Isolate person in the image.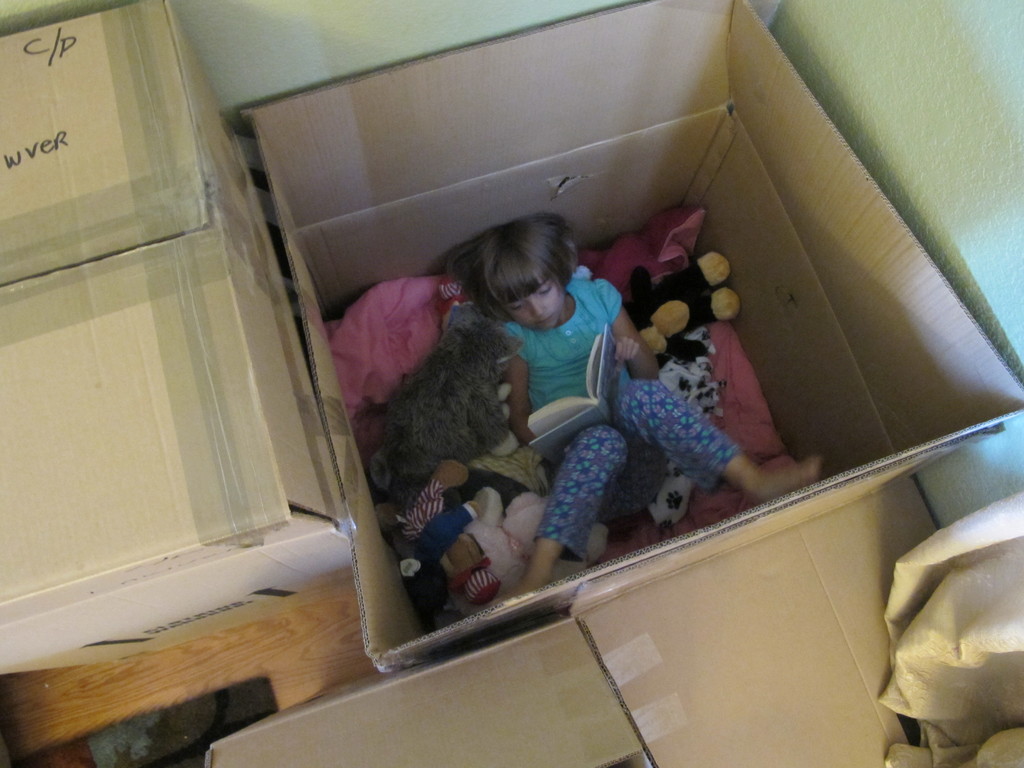
Isolated region: <bbox>419, 182, 685, 612</bbox>.
